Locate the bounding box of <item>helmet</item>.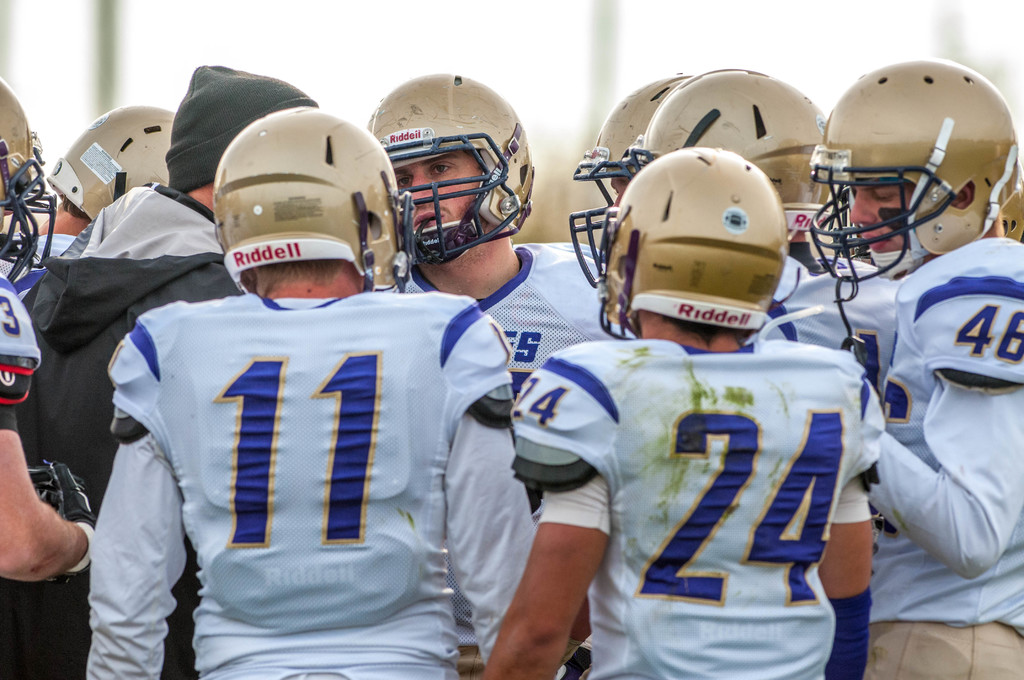
Bounding box: left=566, top=67, right=683, bottom=295.
